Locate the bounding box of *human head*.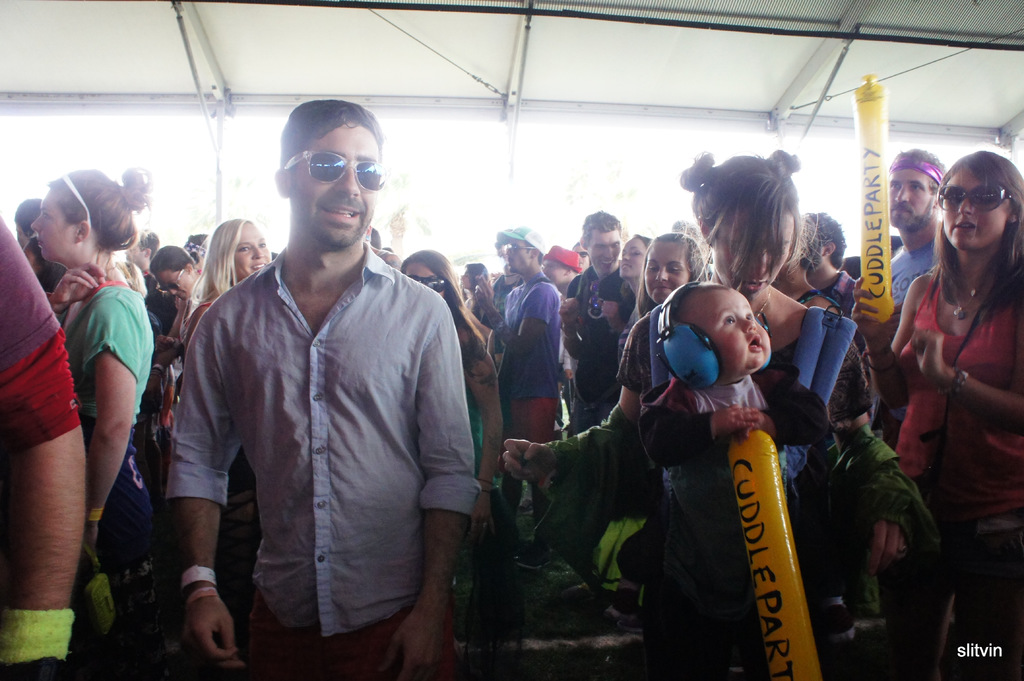
Bounding box: <box>655,280,770,385</box>.
